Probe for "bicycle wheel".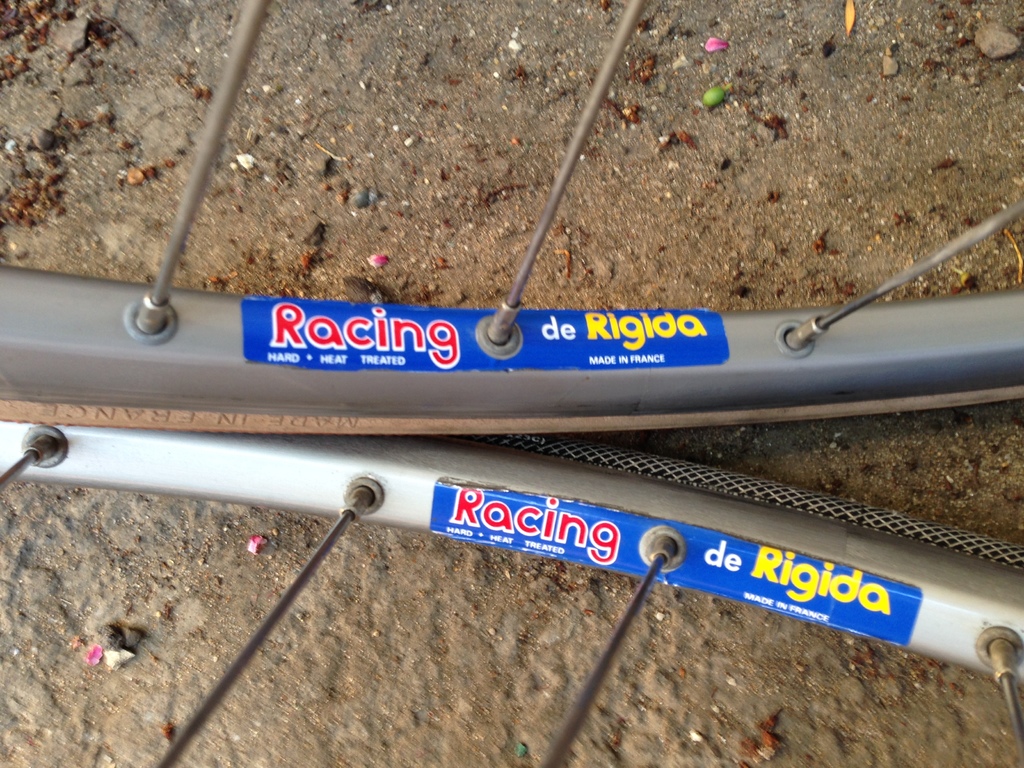
Probe result: x1=0 y1=433 x2=1023 y2=767.
